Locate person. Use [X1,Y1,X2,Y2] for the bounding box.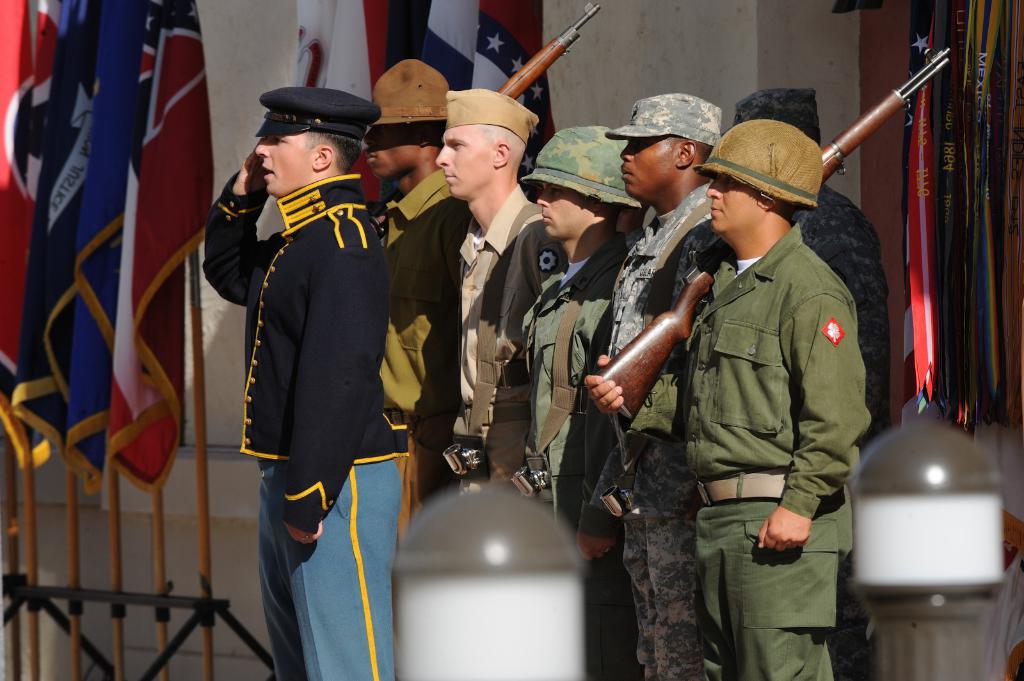
[580,124,870,680].
